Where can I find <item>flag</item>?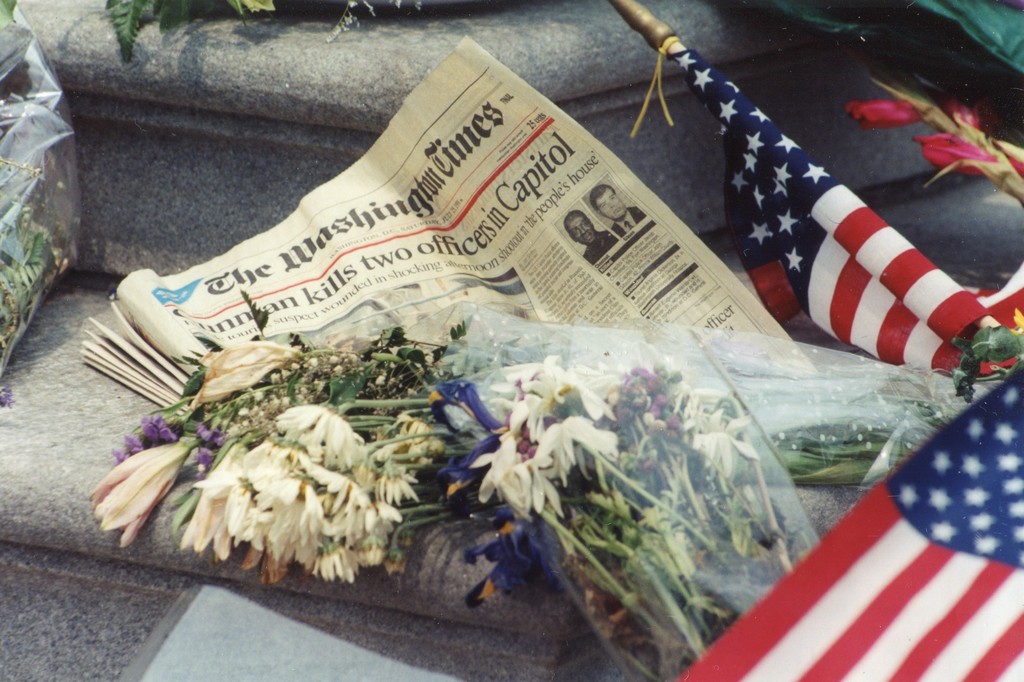
You can find it at (x1=662, y1=45, x2=1022, y2=380).
